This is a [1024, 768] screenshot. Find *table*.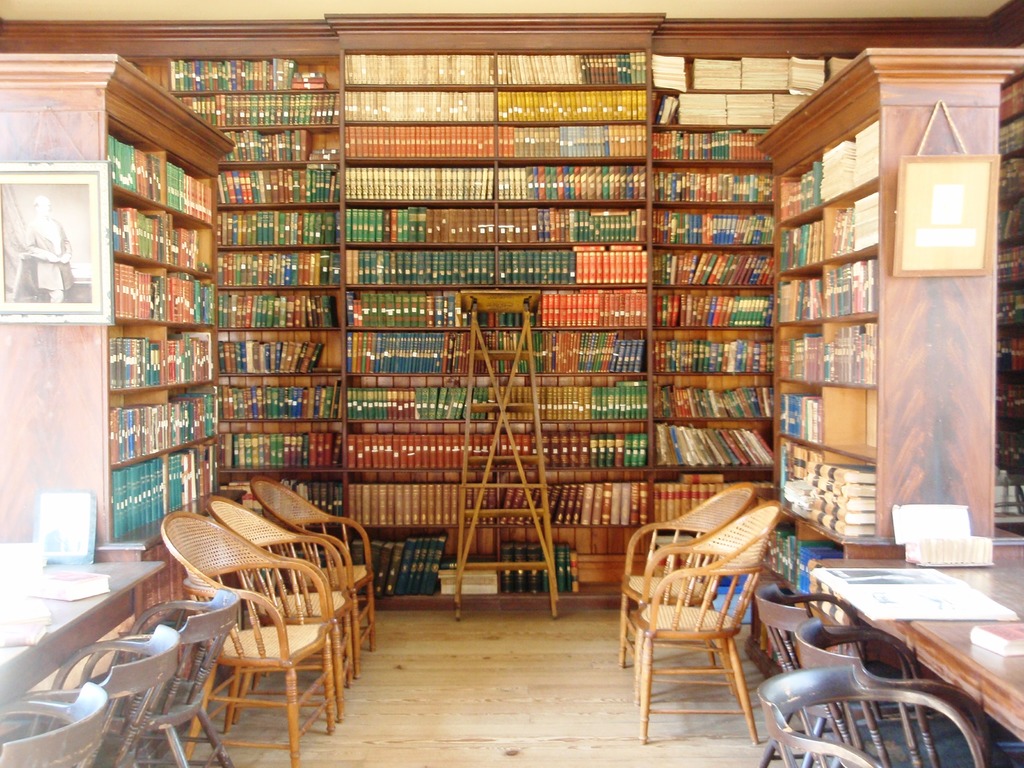
Bounding box: region(10, 538, 205, 733).
